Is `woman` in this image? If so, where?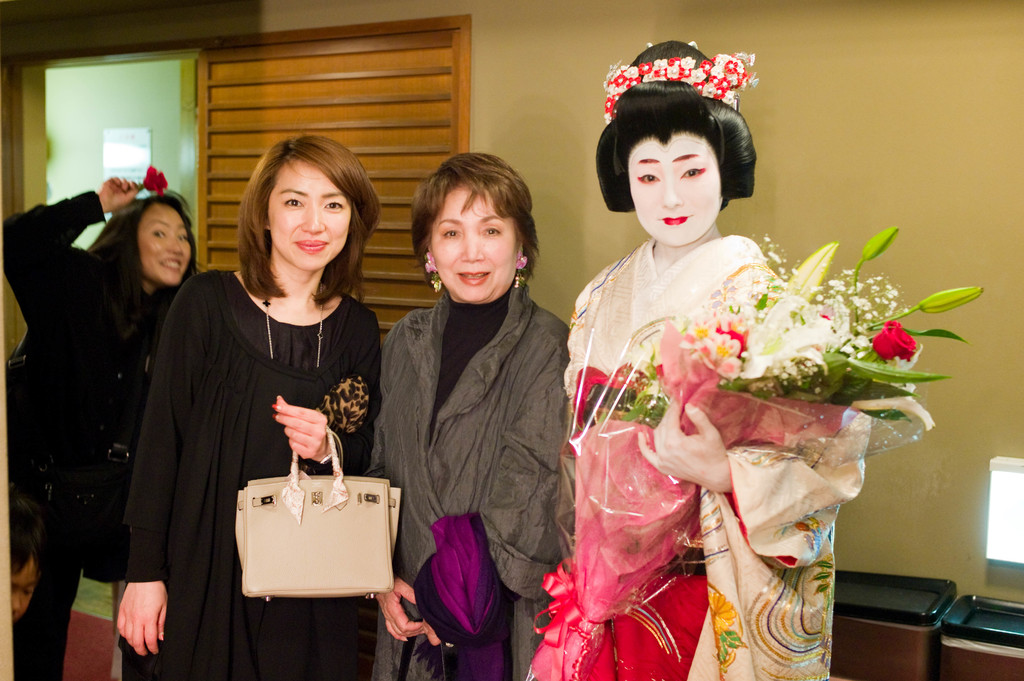
Yes, at region(0, 172, 209, 680).
